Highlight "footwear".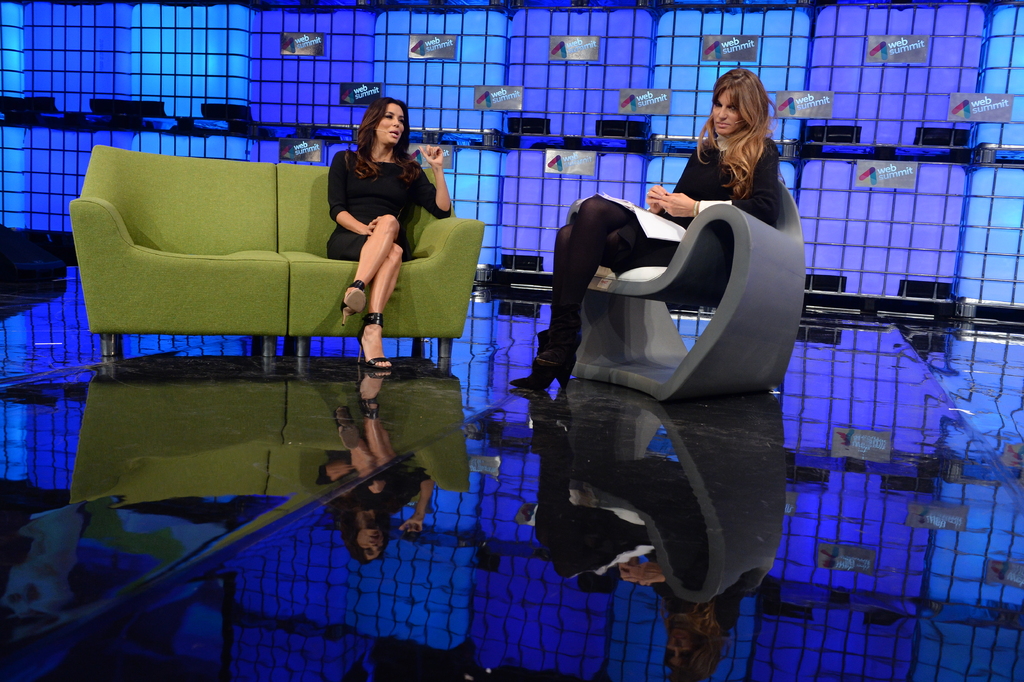
Highlighted region: crop(356, 313, 393, 372).
